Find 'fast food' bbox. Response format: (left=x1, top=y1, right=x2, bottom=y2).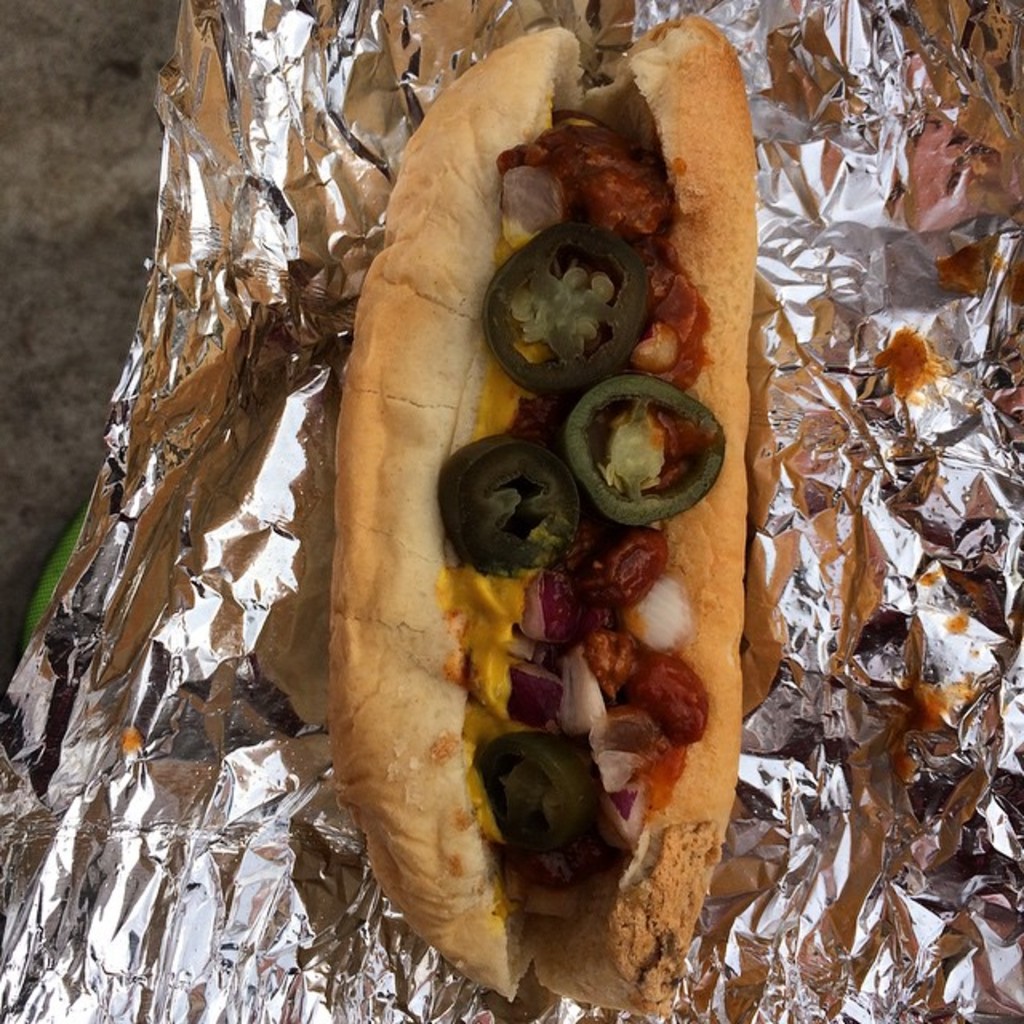
(left=330, top=21, right=755, bottom=1014).
